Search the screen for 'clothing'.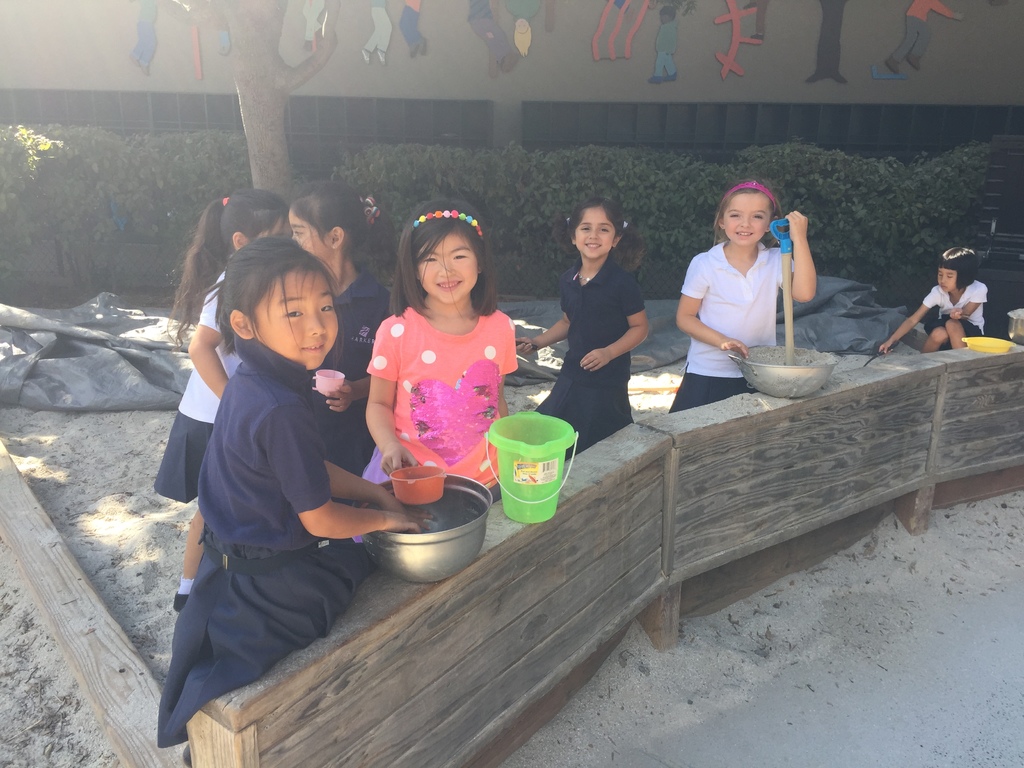
Found at crop(922, 282, 988, 349).
